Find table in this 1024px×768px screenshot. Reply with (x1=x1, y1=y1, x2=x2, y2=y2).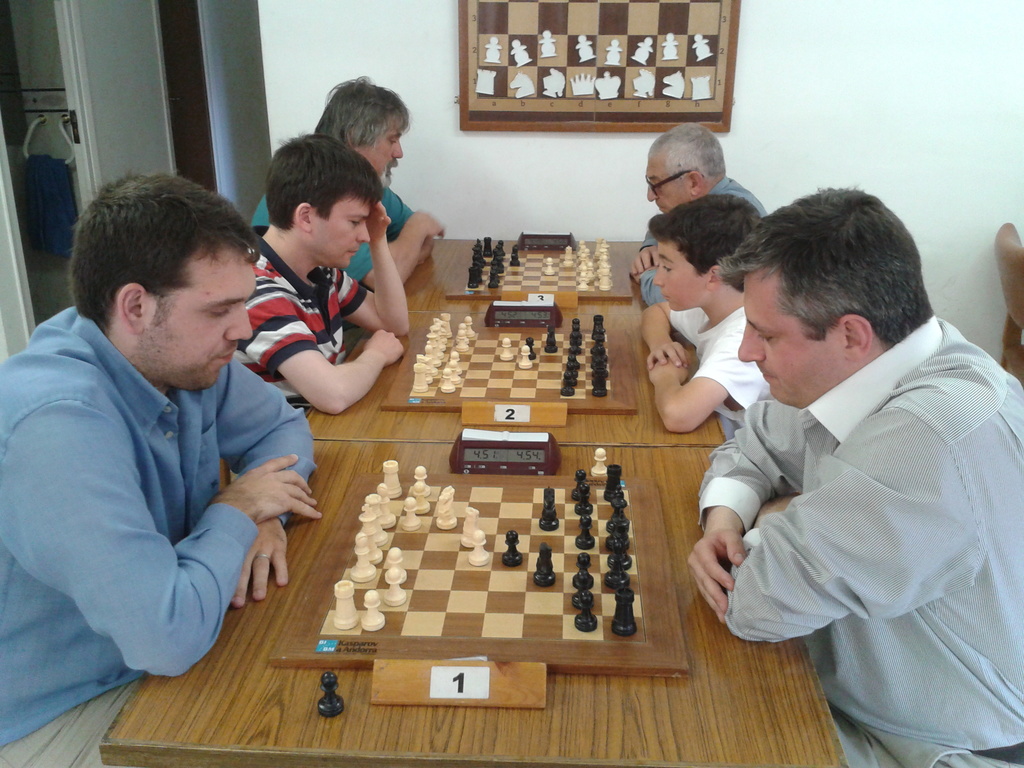
(x1=293, y1=230, x2=731, y2=447).
